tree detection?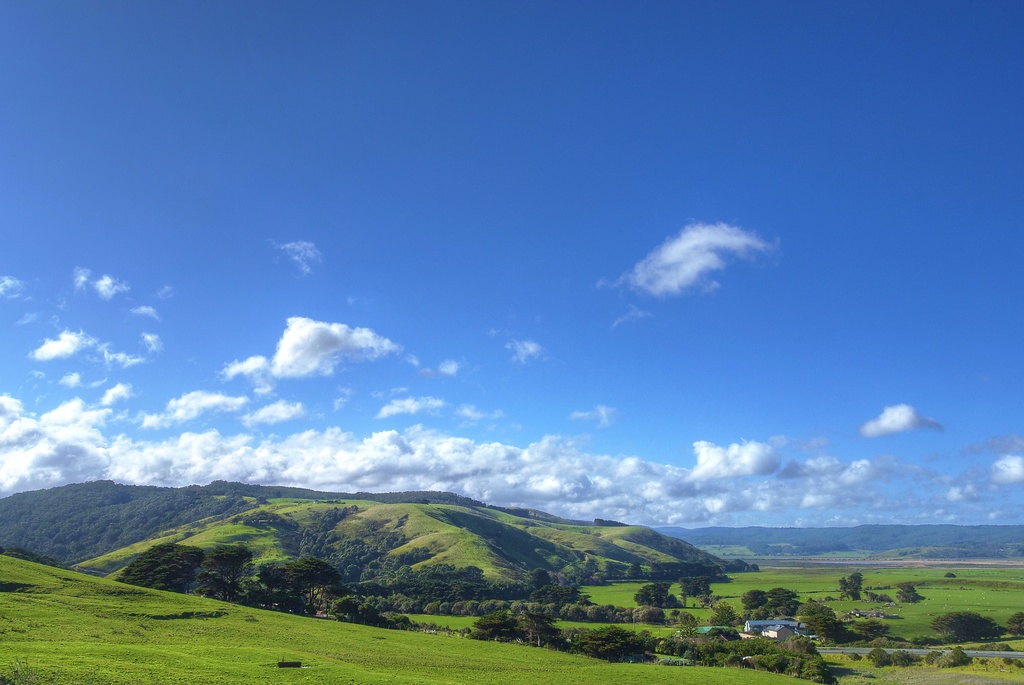
(506, 602, 568, 647)
